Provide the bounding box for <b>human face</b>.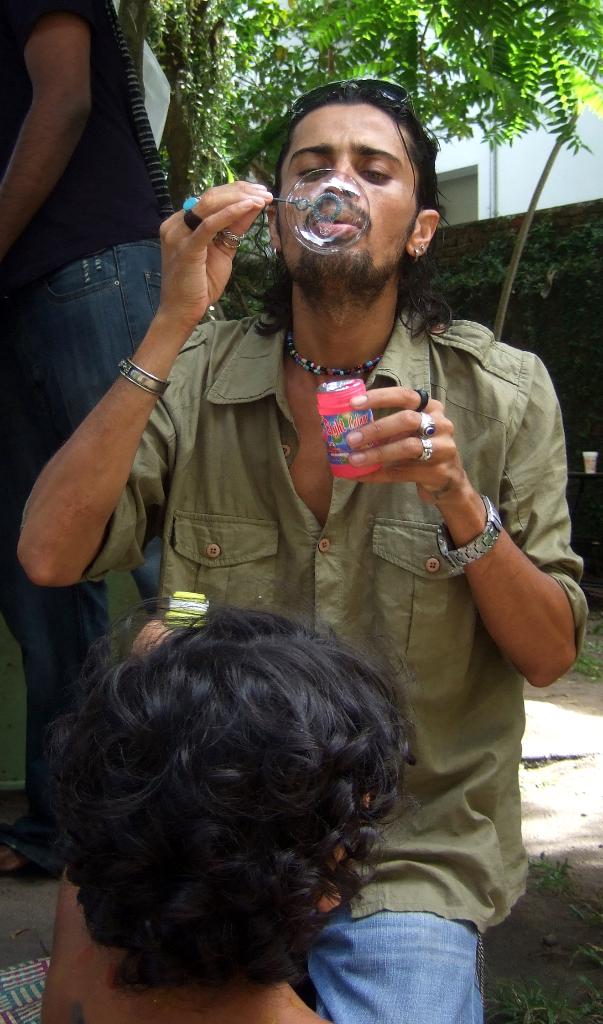
{"left": 273, "top": 100, "right": 408, "bottom": 282}.
